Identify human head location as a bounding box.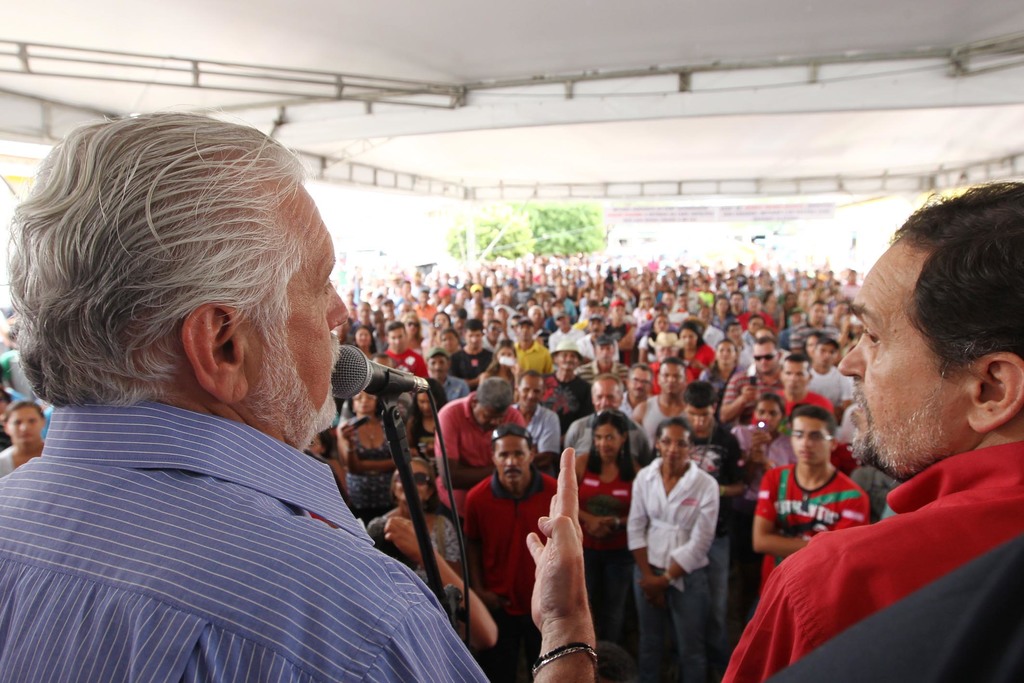
box=[436, 309, 449, 325].
